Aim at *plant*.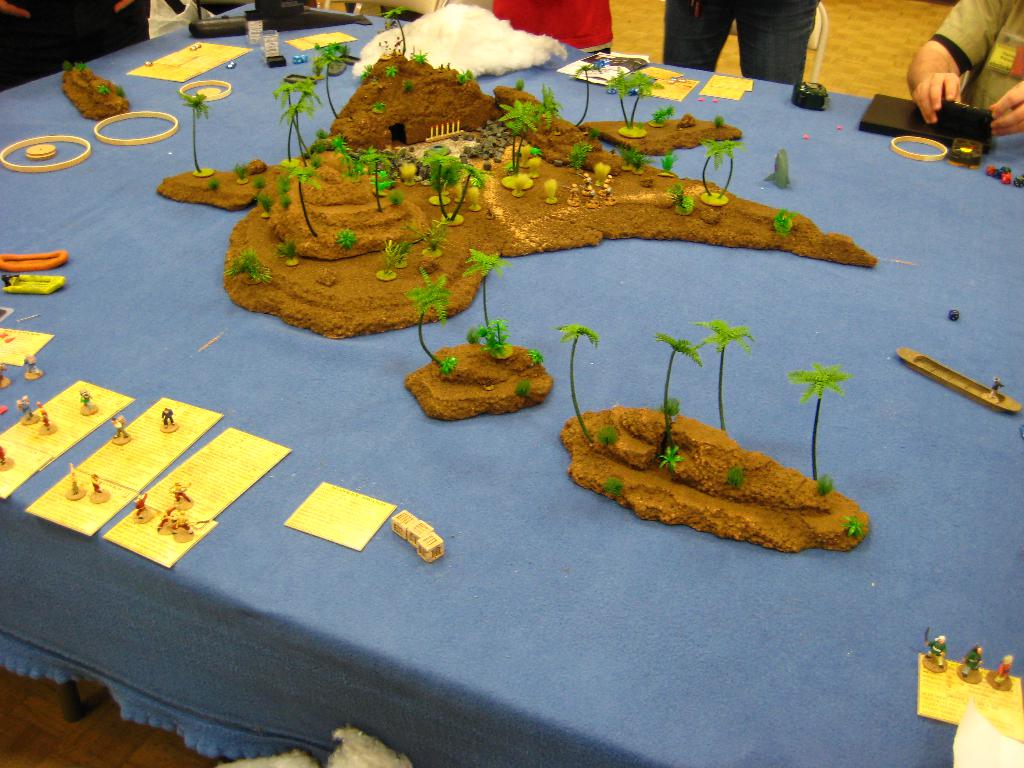
Aimed at bbox=[387, 66, 397, 79].
